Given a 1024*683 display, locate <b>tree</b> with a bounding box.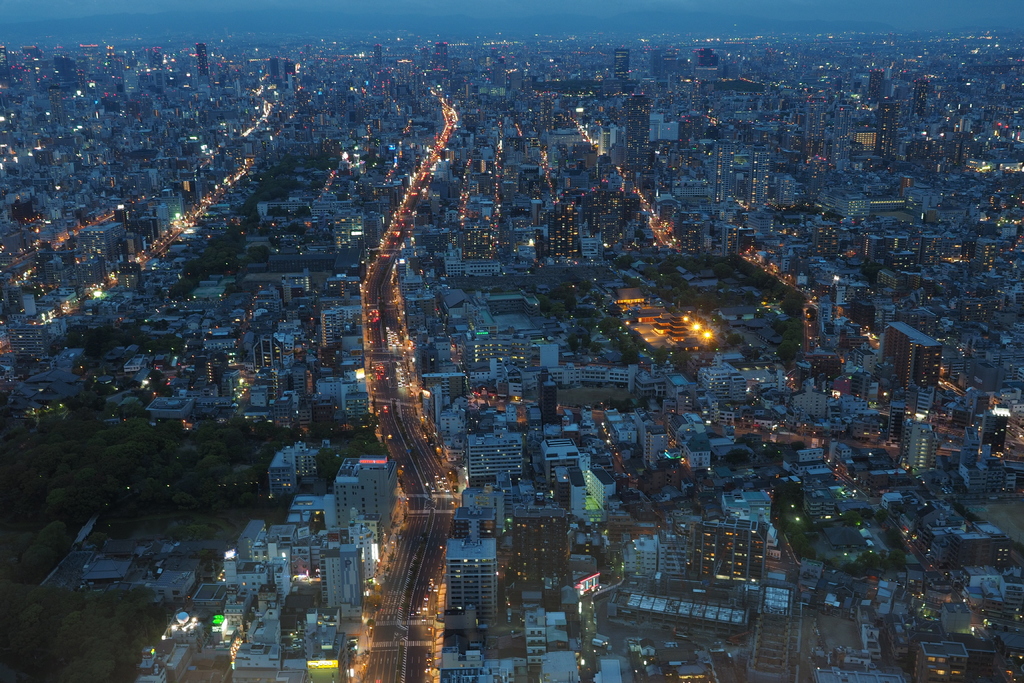
Located: (735, 435, 752, 448).
